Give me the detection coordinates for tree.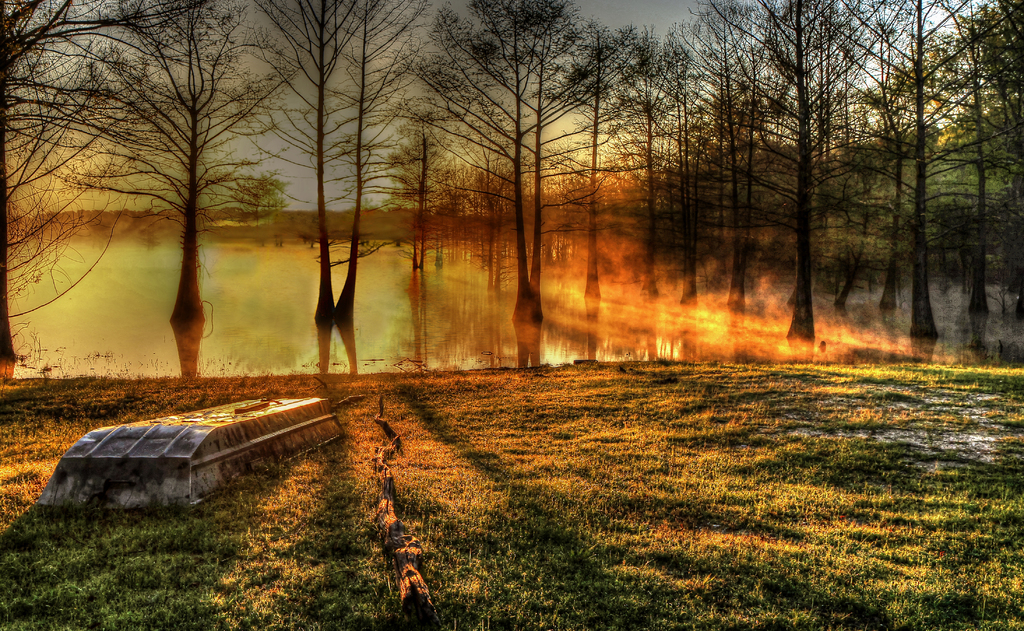
0 0 124 372.
